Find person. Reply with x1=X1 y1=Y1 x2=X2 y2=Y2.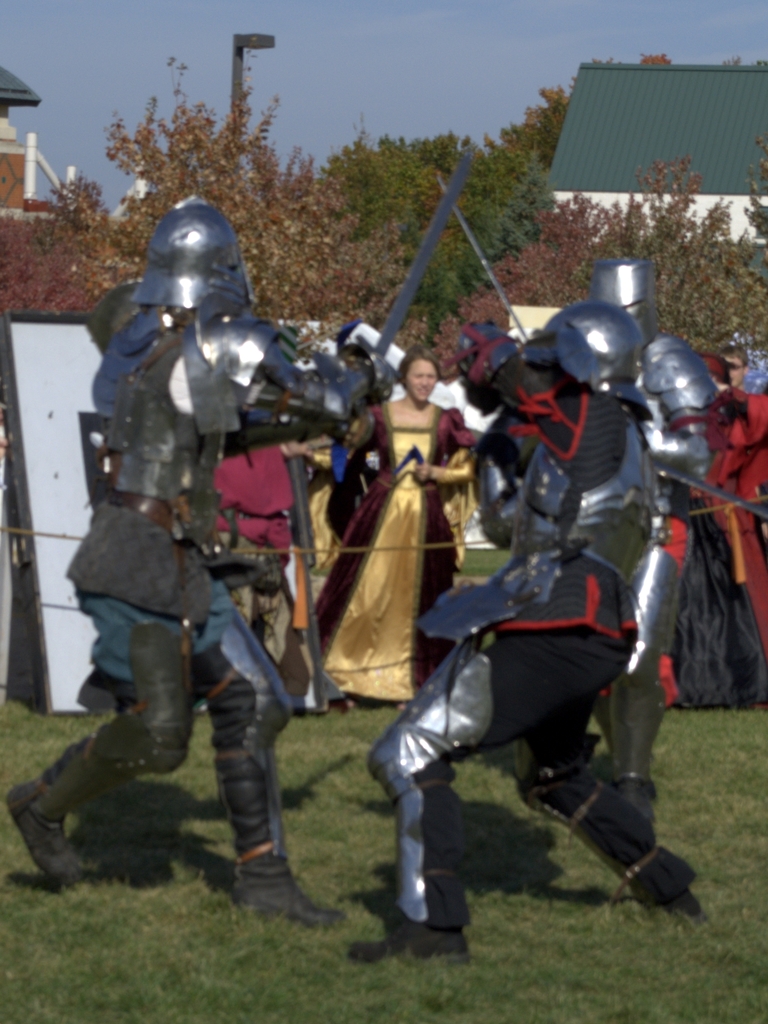
x1=213 y1=436 x2=315 y2=716.
